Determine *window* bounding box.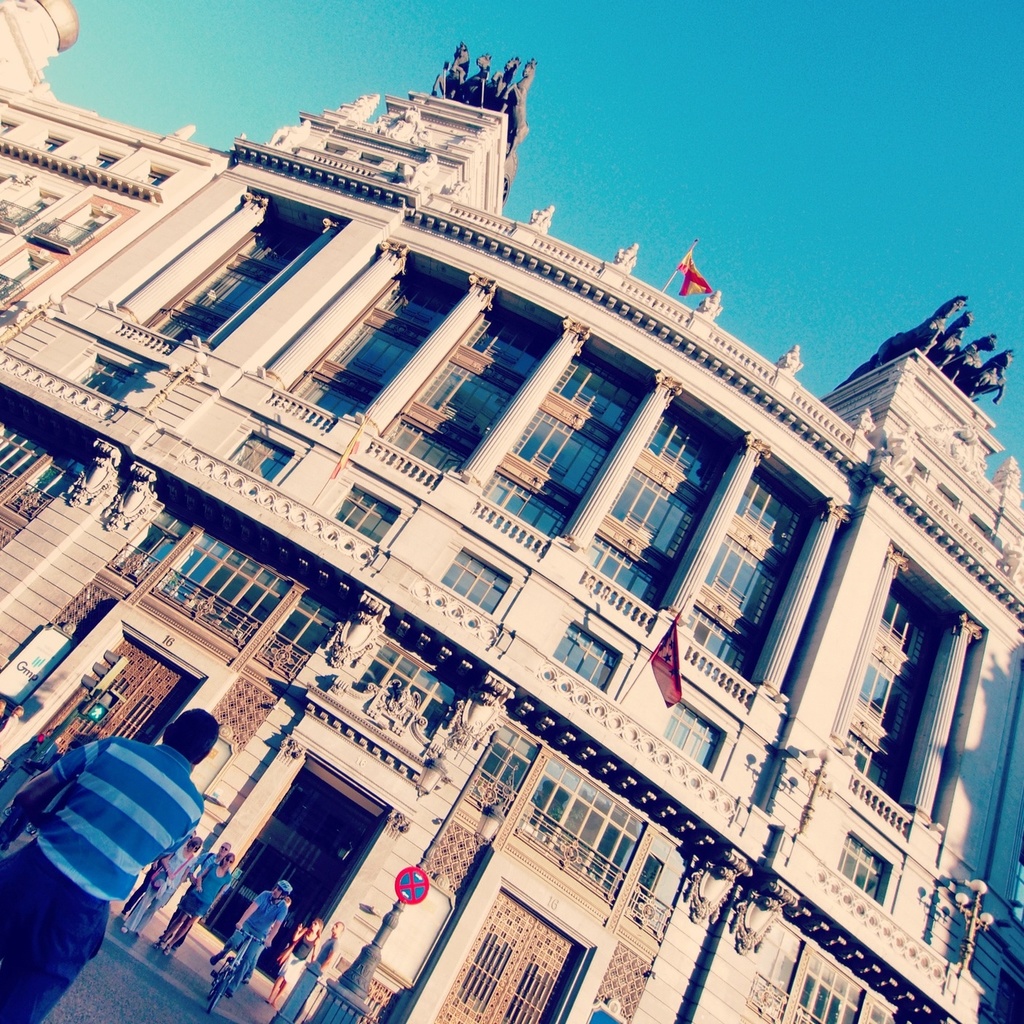
Determined: box=[291, 269, 469, 417].
